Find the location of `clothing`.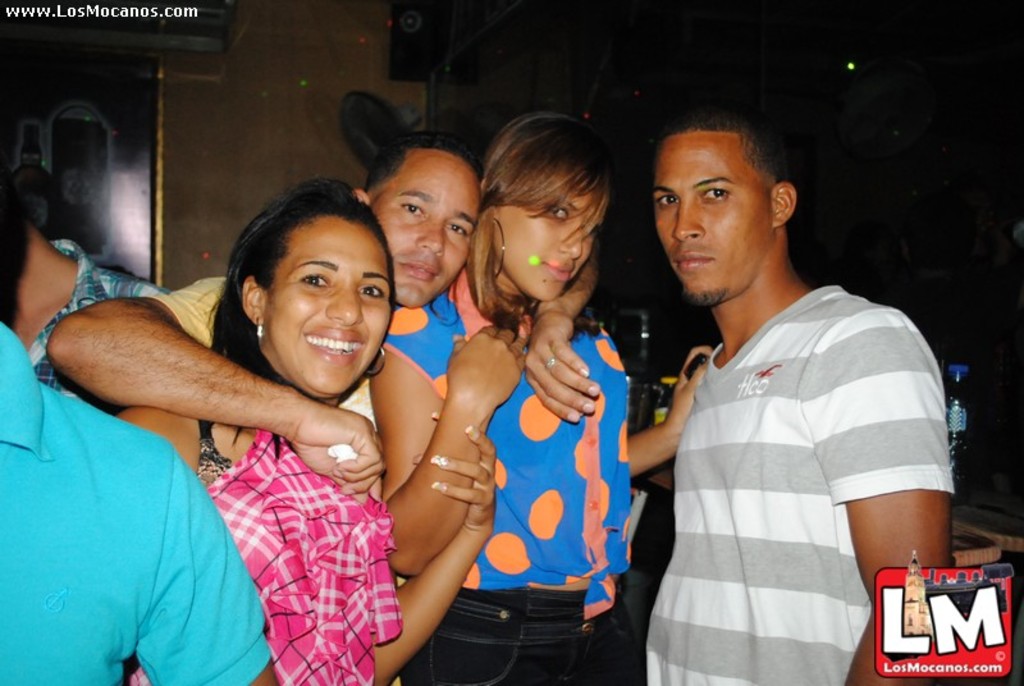
Location: box(0, 317, 269, 685).
